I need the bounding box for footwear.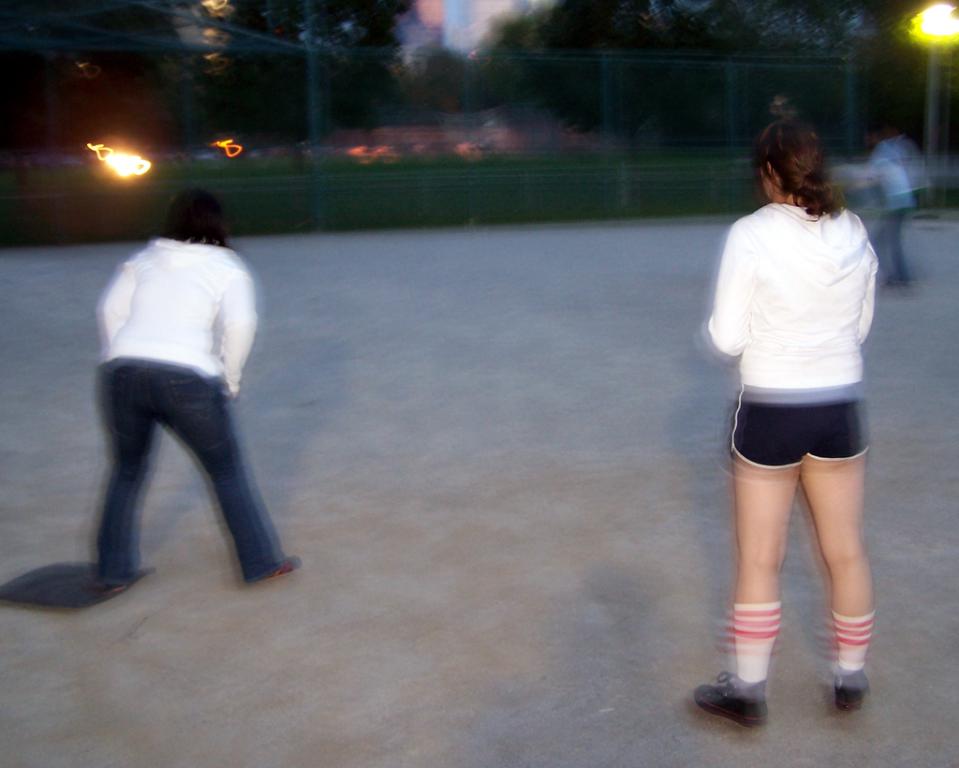
Here it is: box=[686, 662, 767, 731].
